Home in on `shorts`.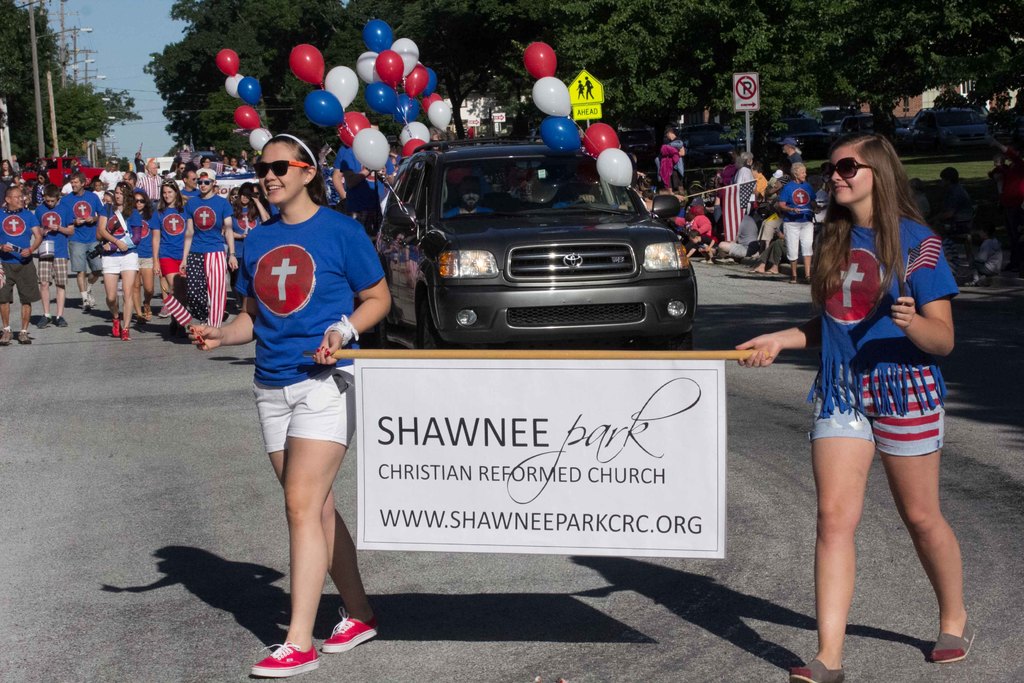
Homed in at bbox=(67, 241, 101, 273).
